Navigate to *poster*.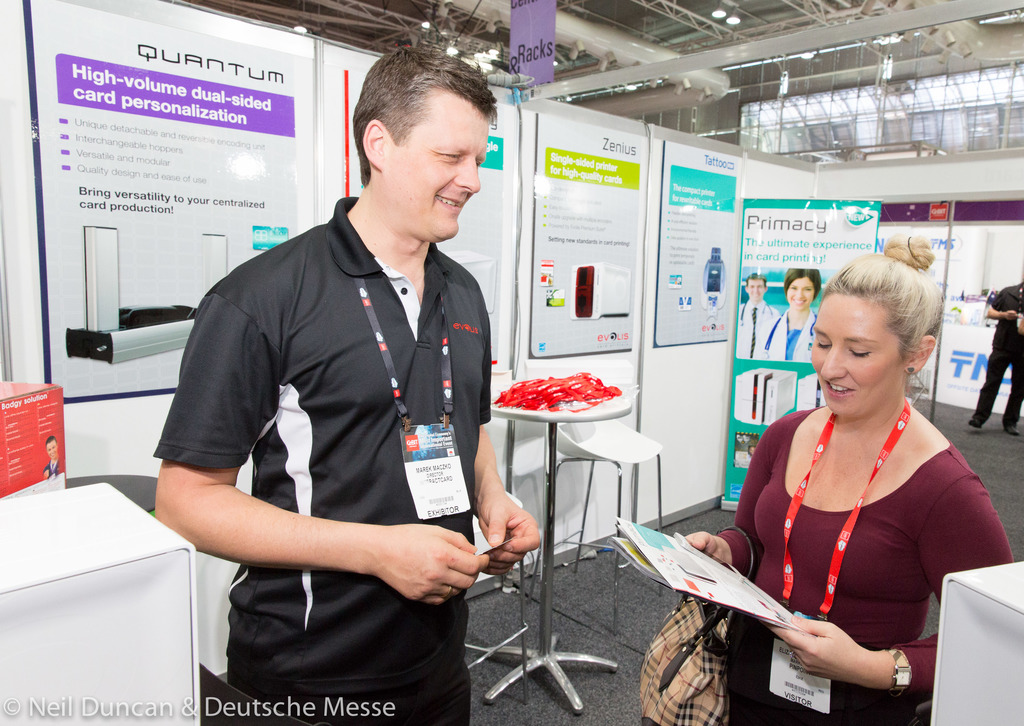
Navigation target: region(879, 195, 945, 400).
